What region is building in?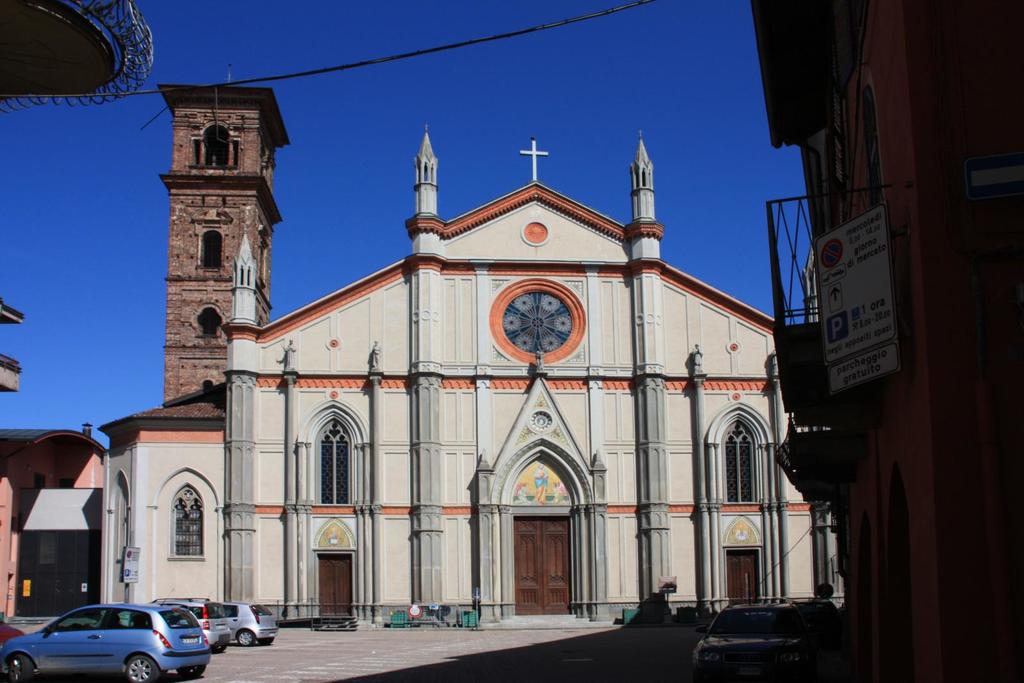
bbox(95, 122, 836, 630).
